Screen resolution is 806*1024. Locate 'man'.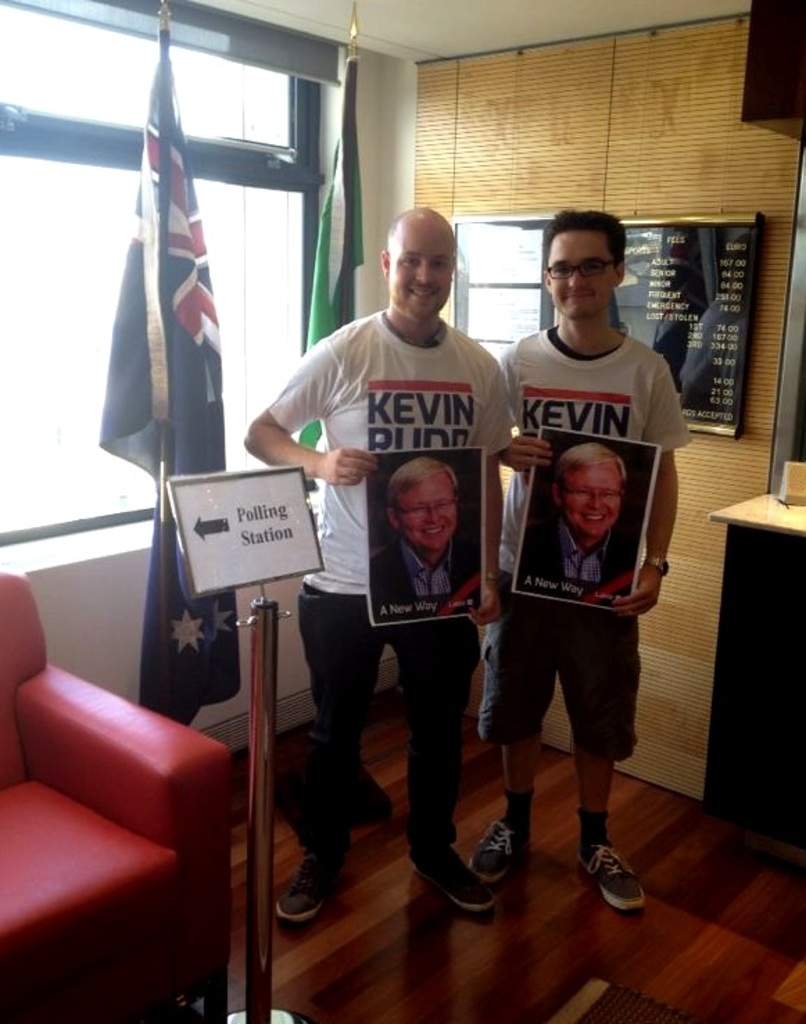
bbox(372, 458, 483, 623).
